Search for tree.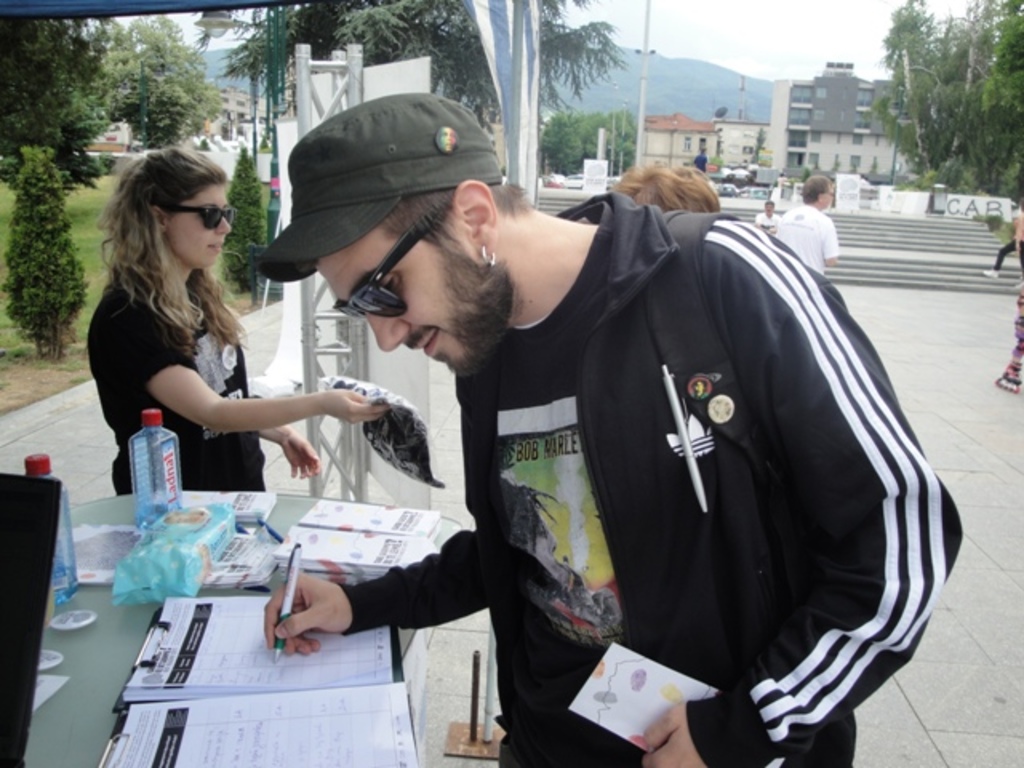
Found at rect(974, 0, 1022, 203).
